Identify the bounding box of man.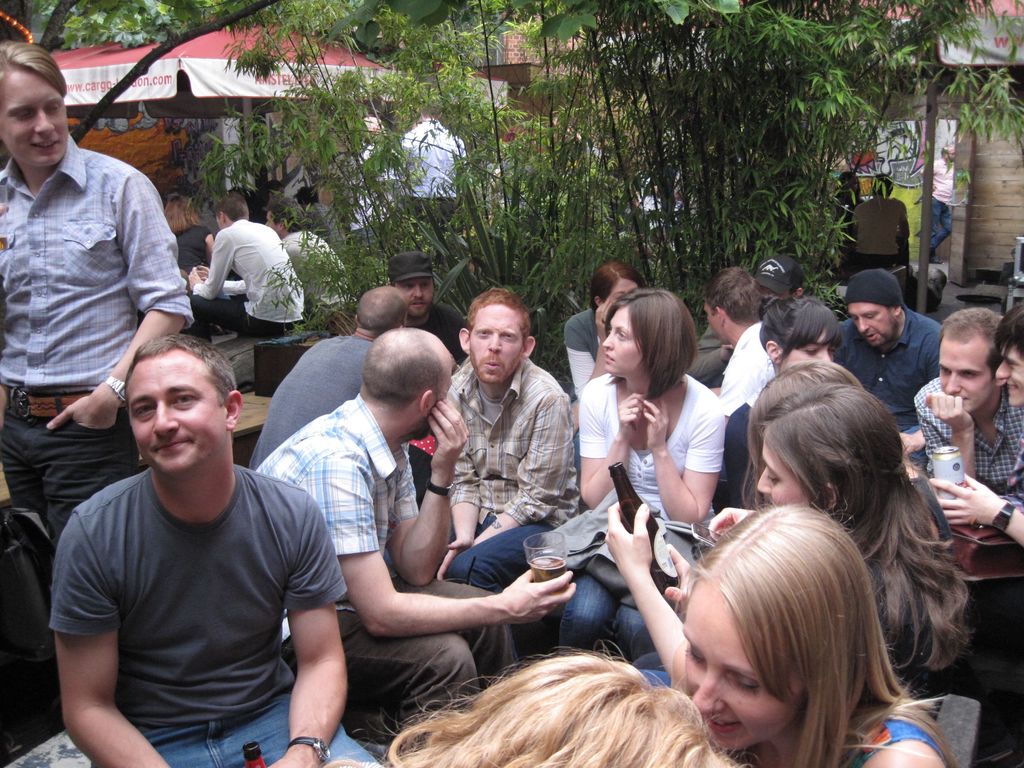
box=[432, 288, 582, 578].
